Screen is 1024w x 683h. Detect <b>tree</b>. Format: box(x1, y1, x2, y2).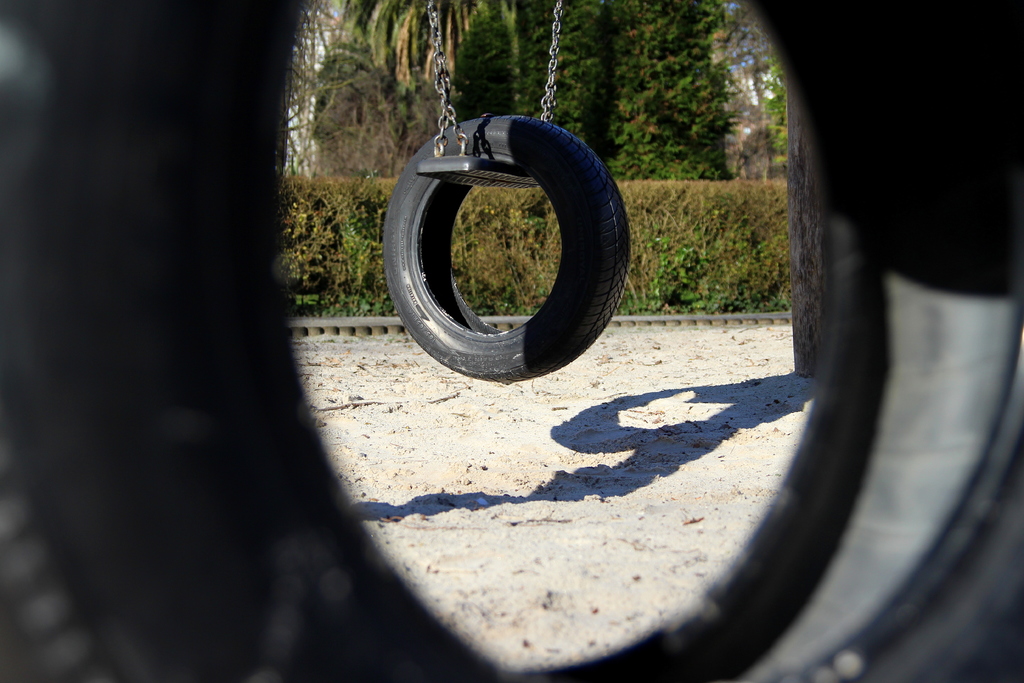
box(786, 77, 834, 378).
